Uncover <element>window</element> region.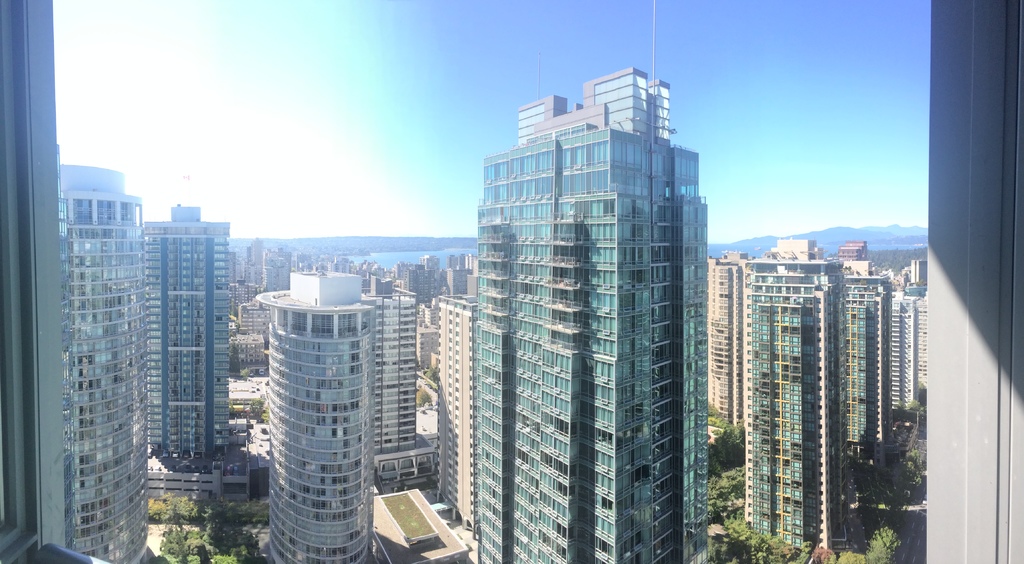
Uncovered: bbox=(748, 426, 753, 440).
